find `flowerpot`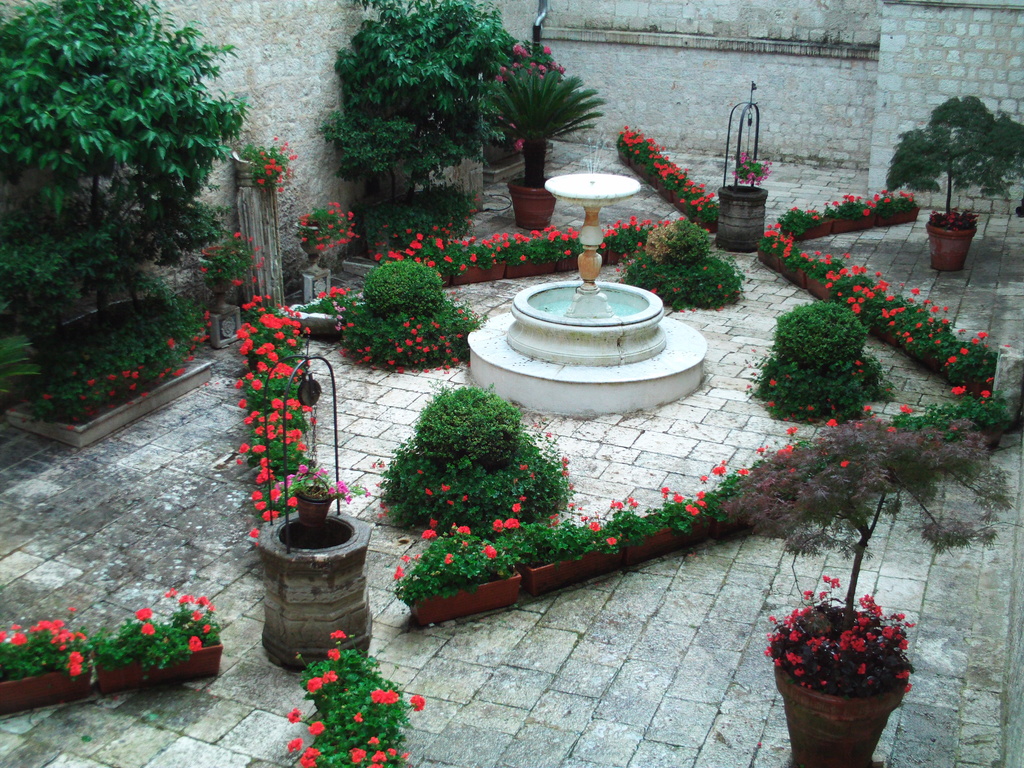
[x1=451, y1=257, x2=506, y2=290]
